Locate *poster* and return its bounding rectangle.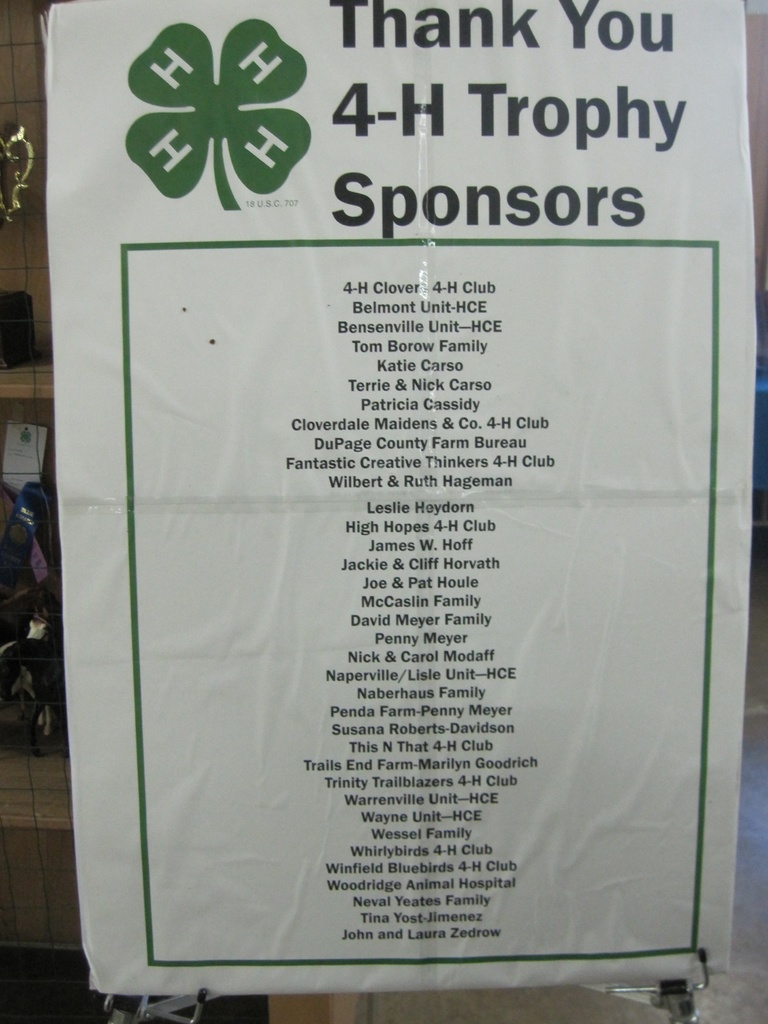
box=[38, 0, 755, 1000].
